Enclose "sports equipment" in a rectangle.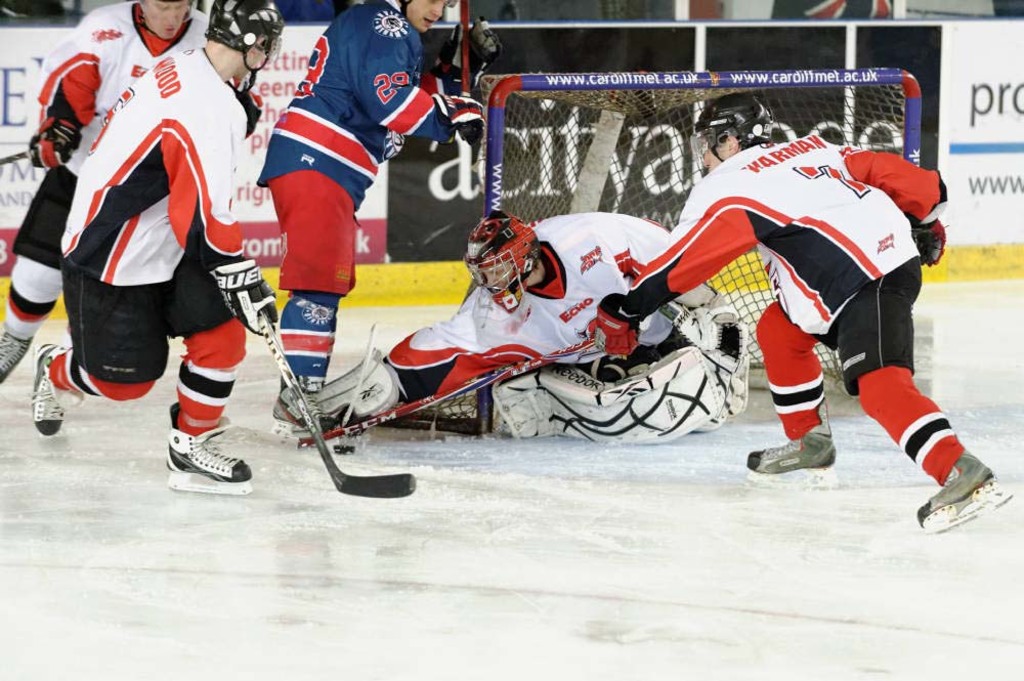
(677, 291, 748, 379).
